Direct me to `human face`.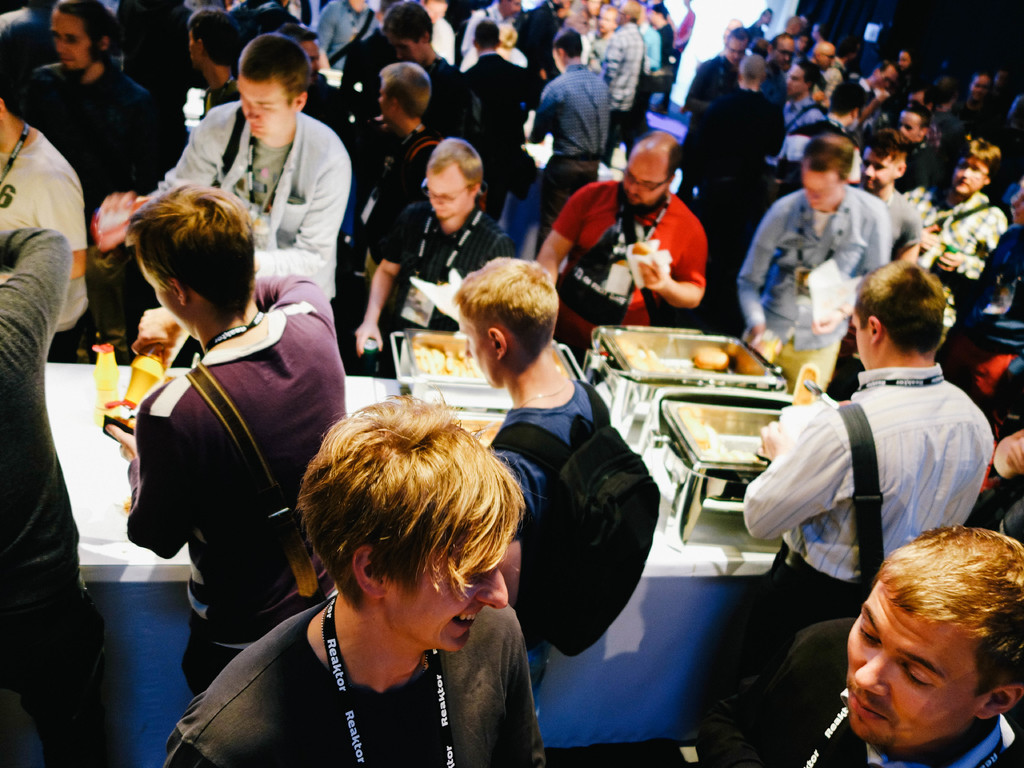
Direction: bbox(232, 81, 293, 135).
